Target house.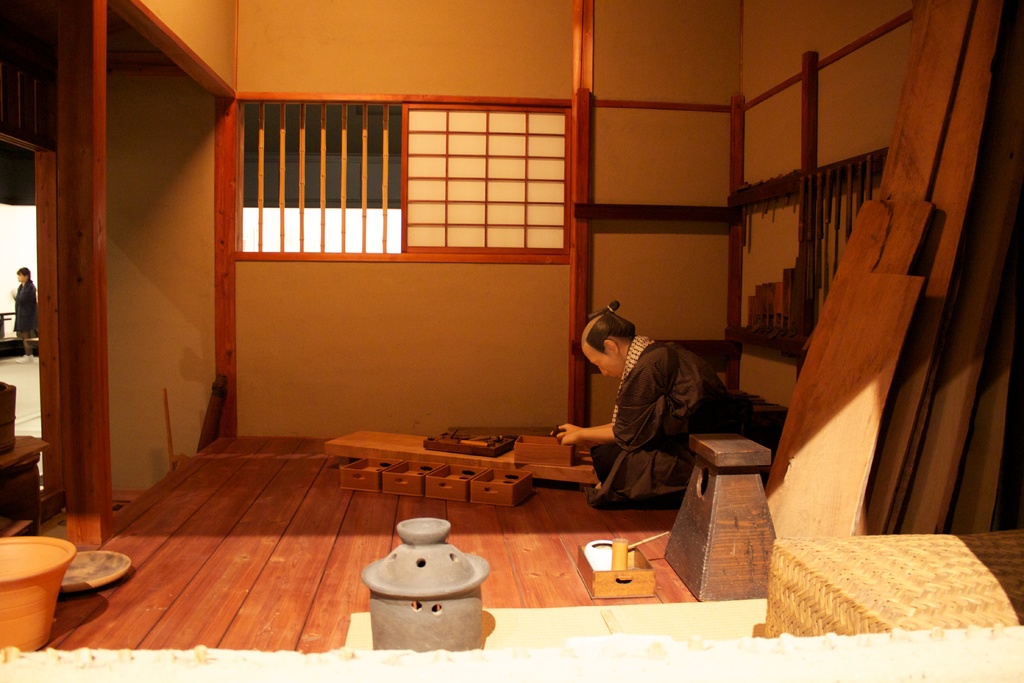
Target region: l=0, t=0, r=1023, b=682.
